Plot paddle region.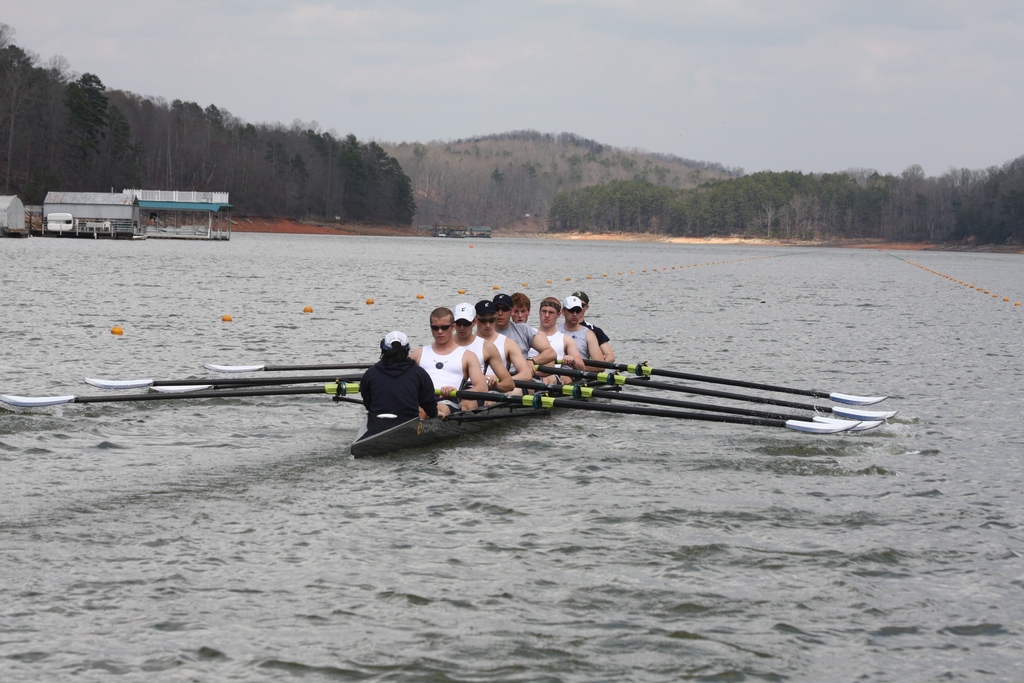
Plotted at <region>641, 361, 882, 403</region>.
